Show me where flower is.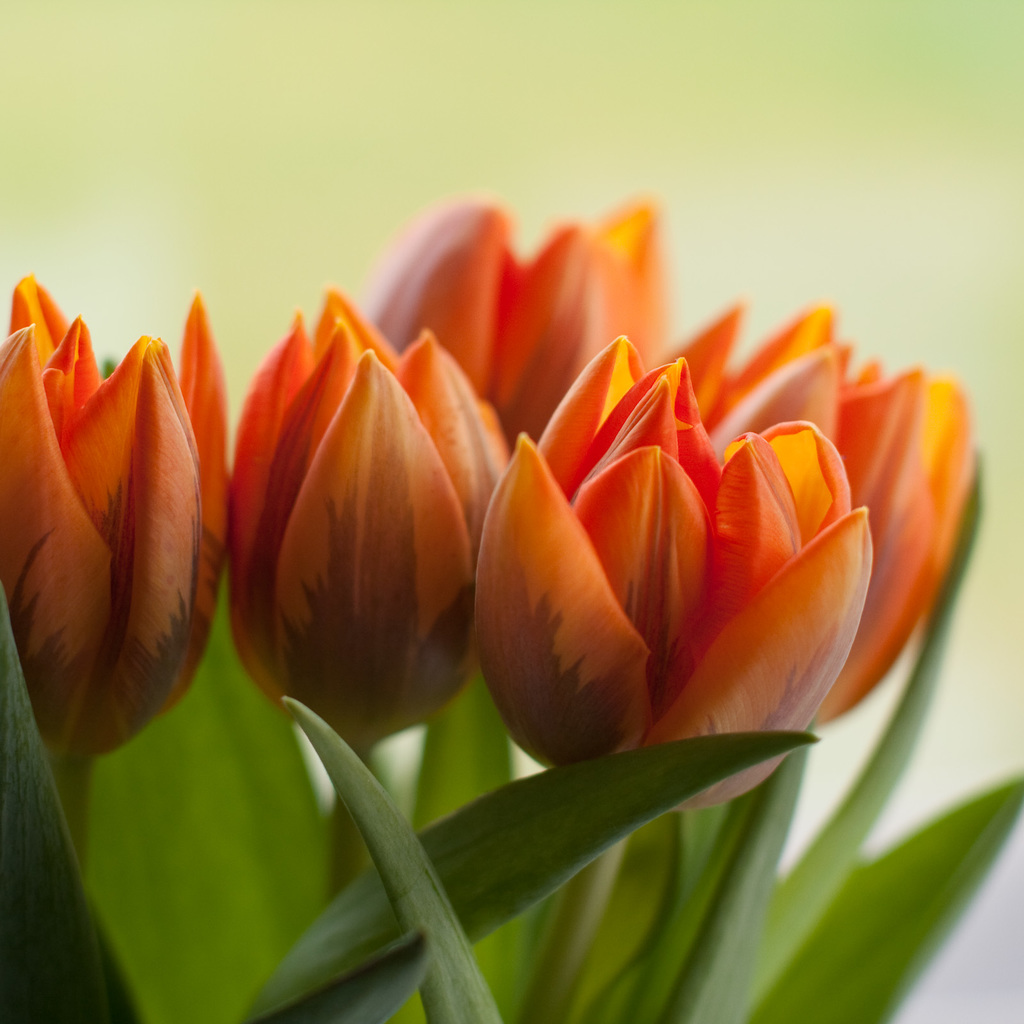
flower is at [x1=0, y1=263, x2=228, y2=764].
